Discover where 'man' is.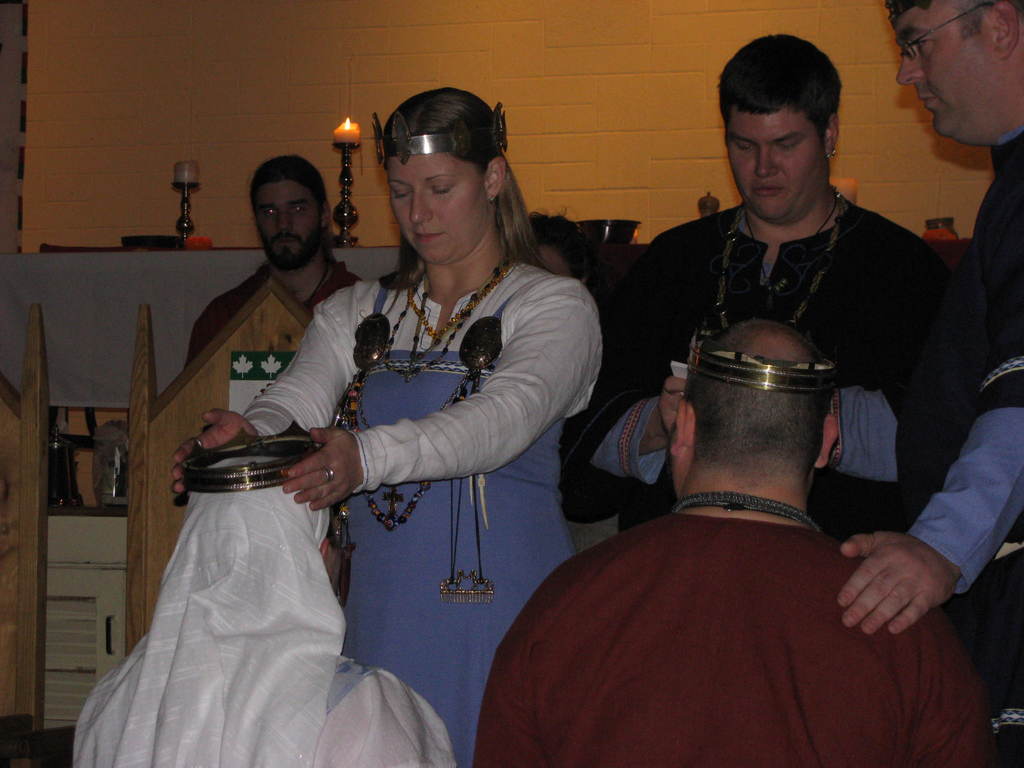
Discovered at x1=833, y1=3, x2=1023, y2=643.
